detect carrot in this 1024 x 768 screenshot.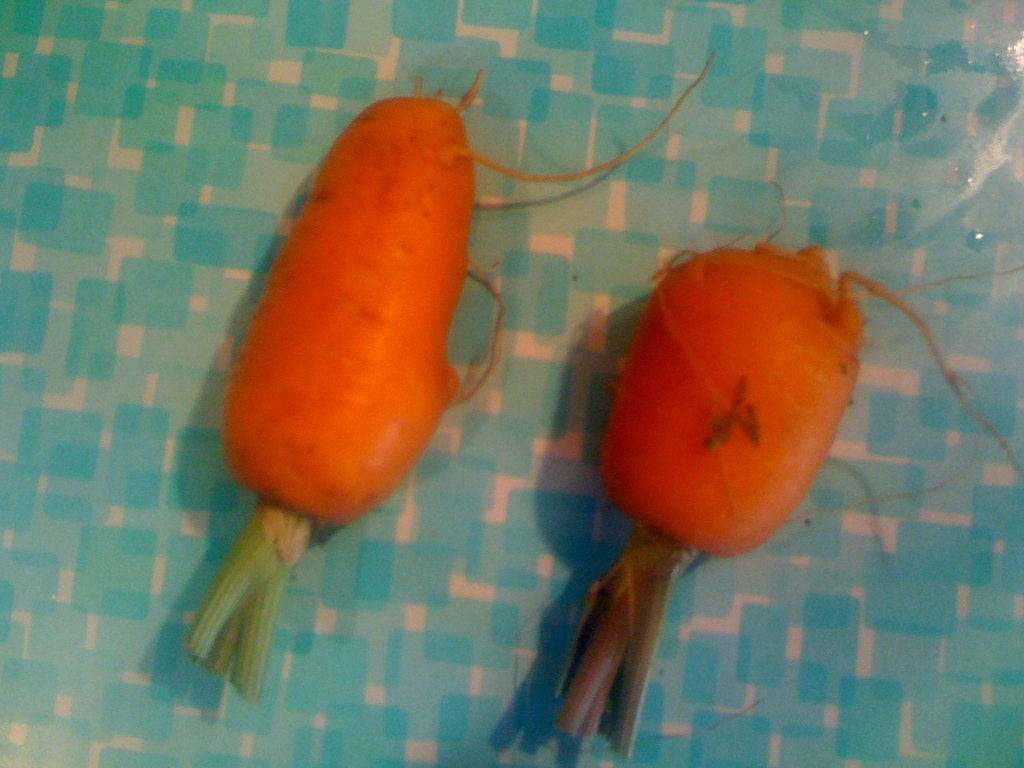
Detection: 175/70/467/682.
